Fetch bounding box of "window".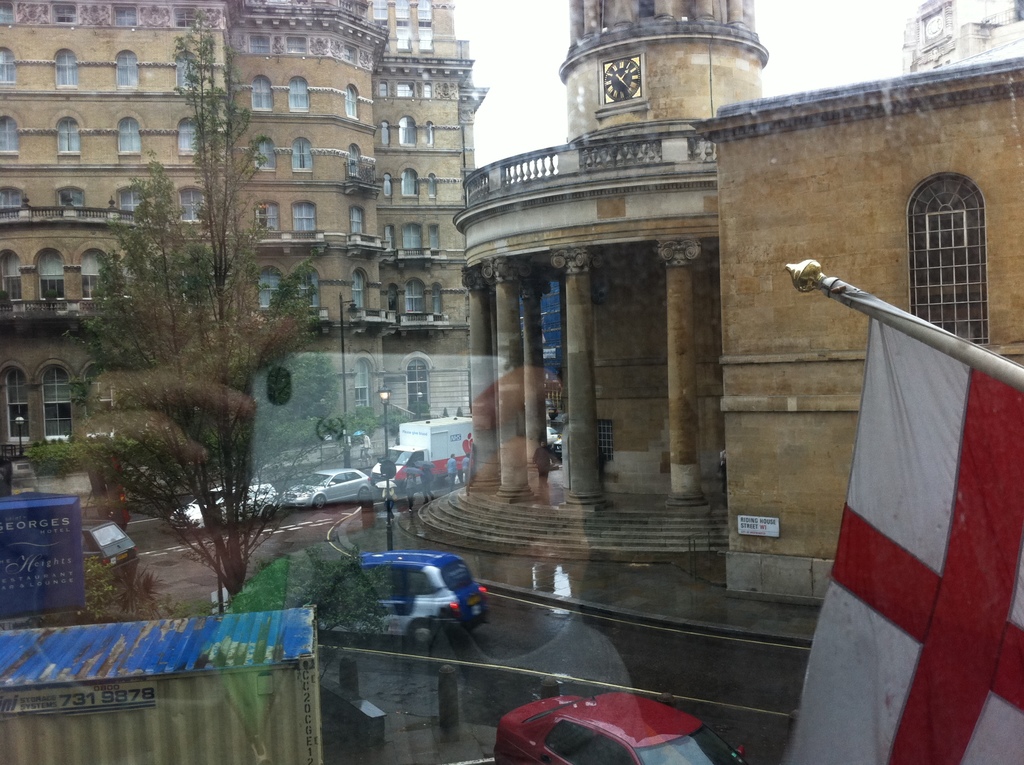
Bbox: (291,198,316,230).
